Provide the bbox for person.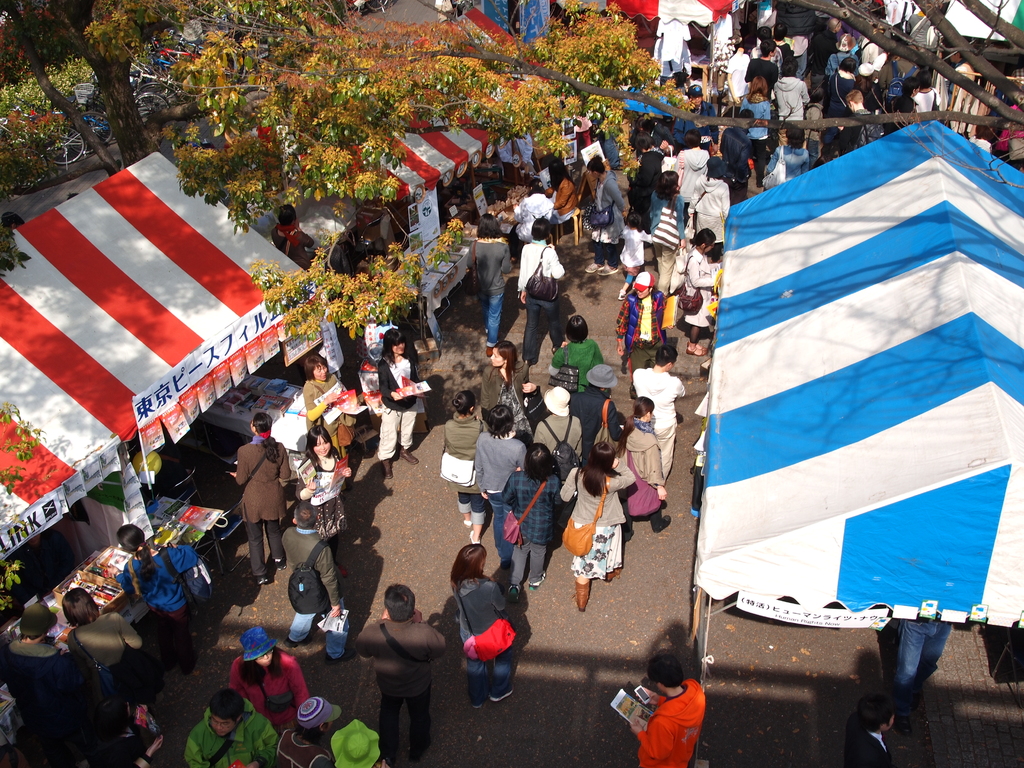
crop(296, 420, 353, 579).
